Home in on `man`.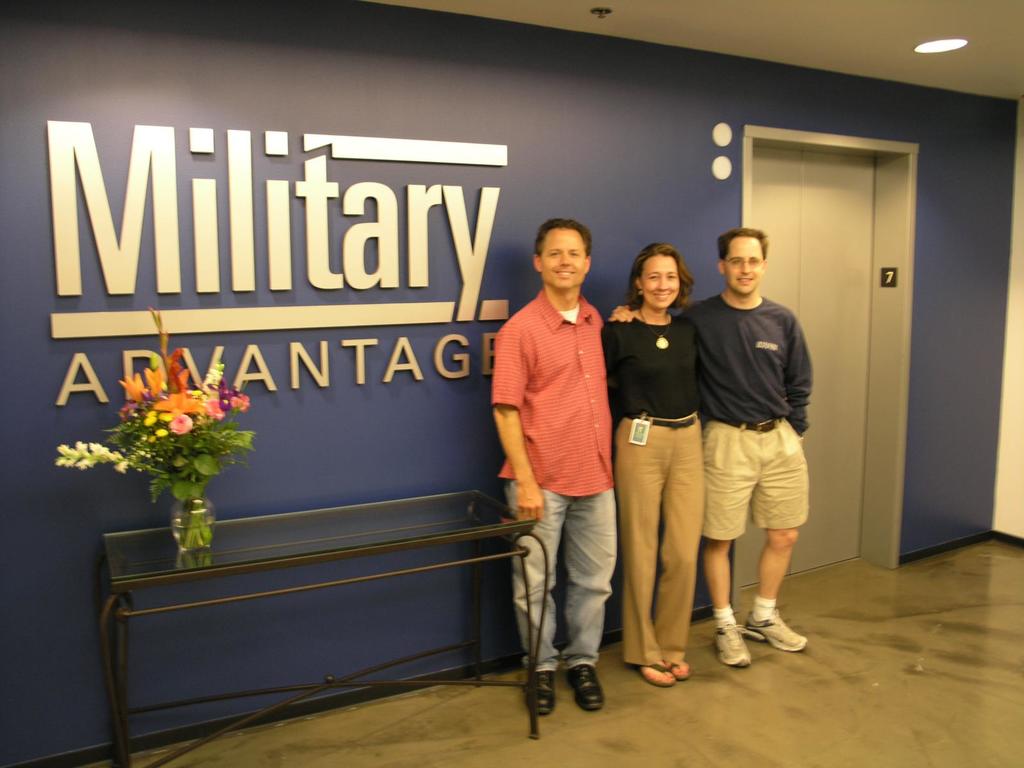
Homed in at [608, 227, 810, 673].
